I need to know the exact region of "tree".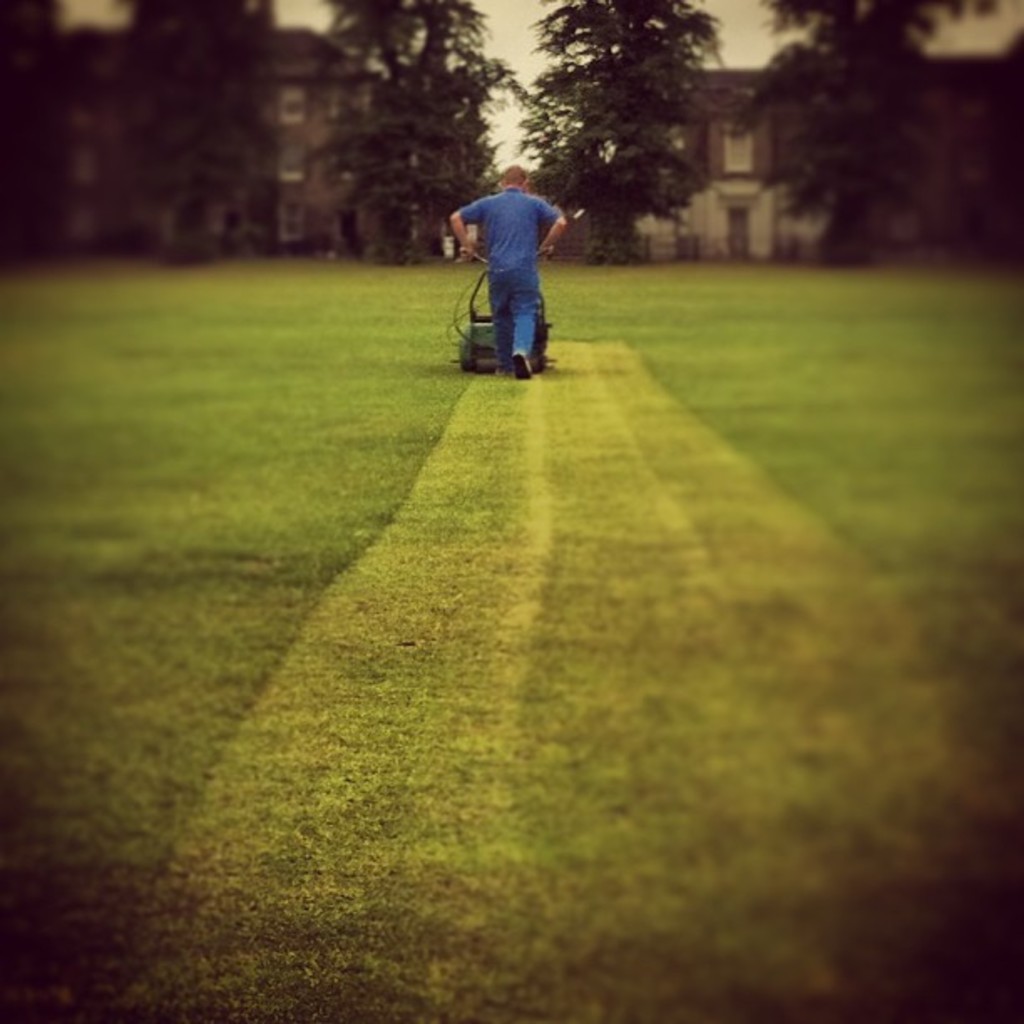
Region: region(107, 0, 264, 300).
